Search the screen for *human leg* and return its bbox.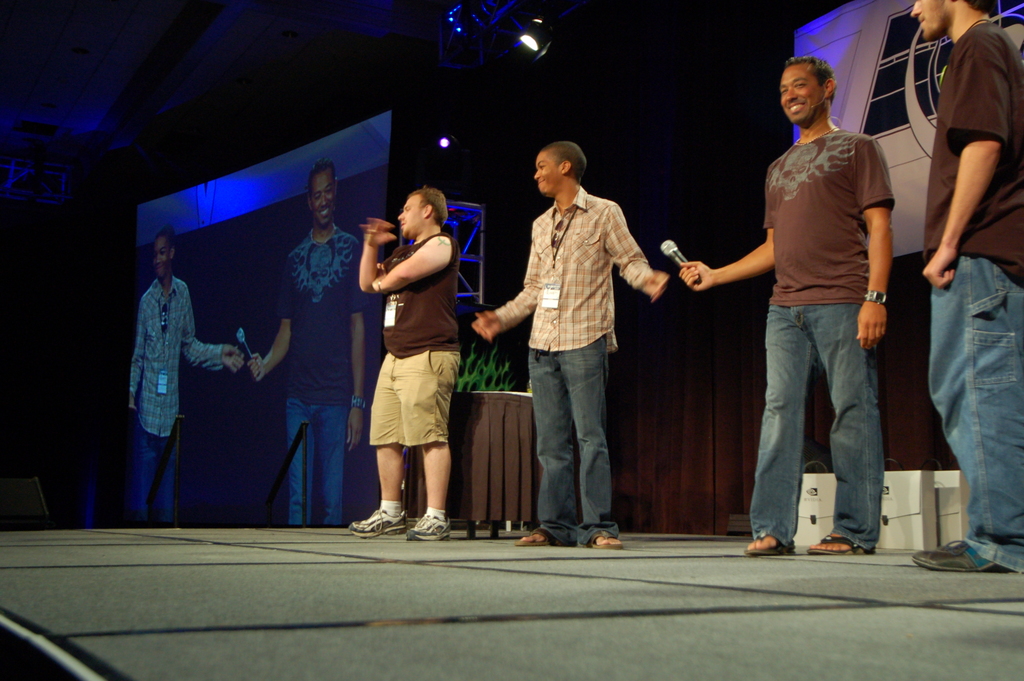
Found: rect(408, 400, 454, 543).
